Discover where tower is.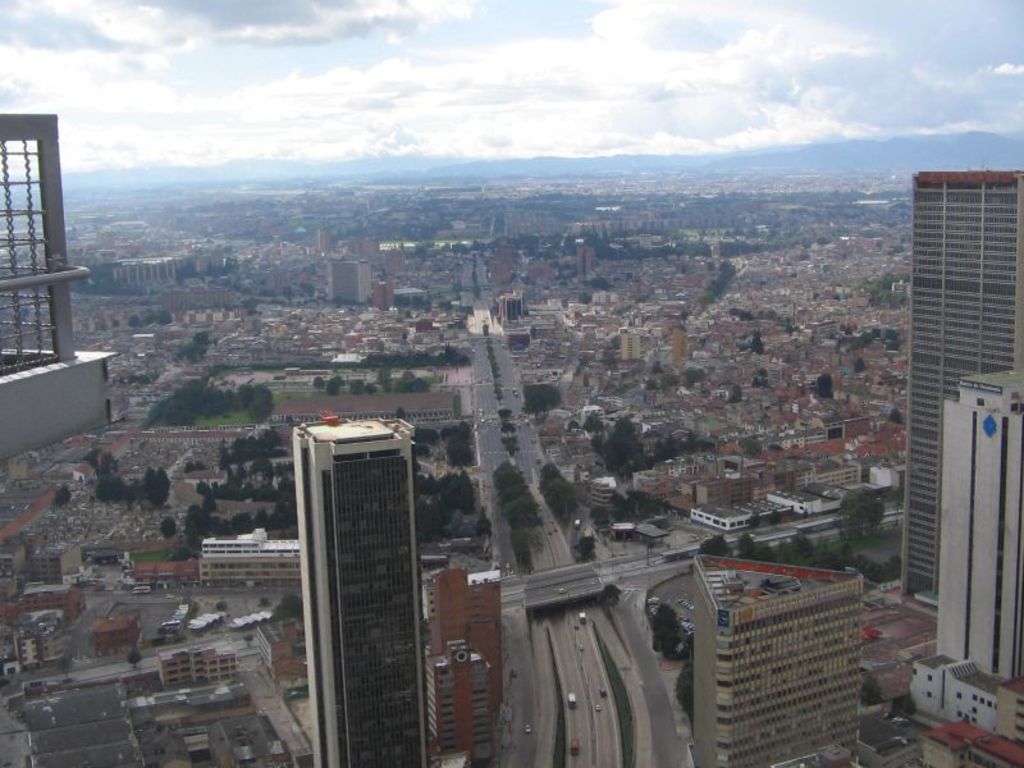
Discovered at BBox(910, 357, 1023, 760).
